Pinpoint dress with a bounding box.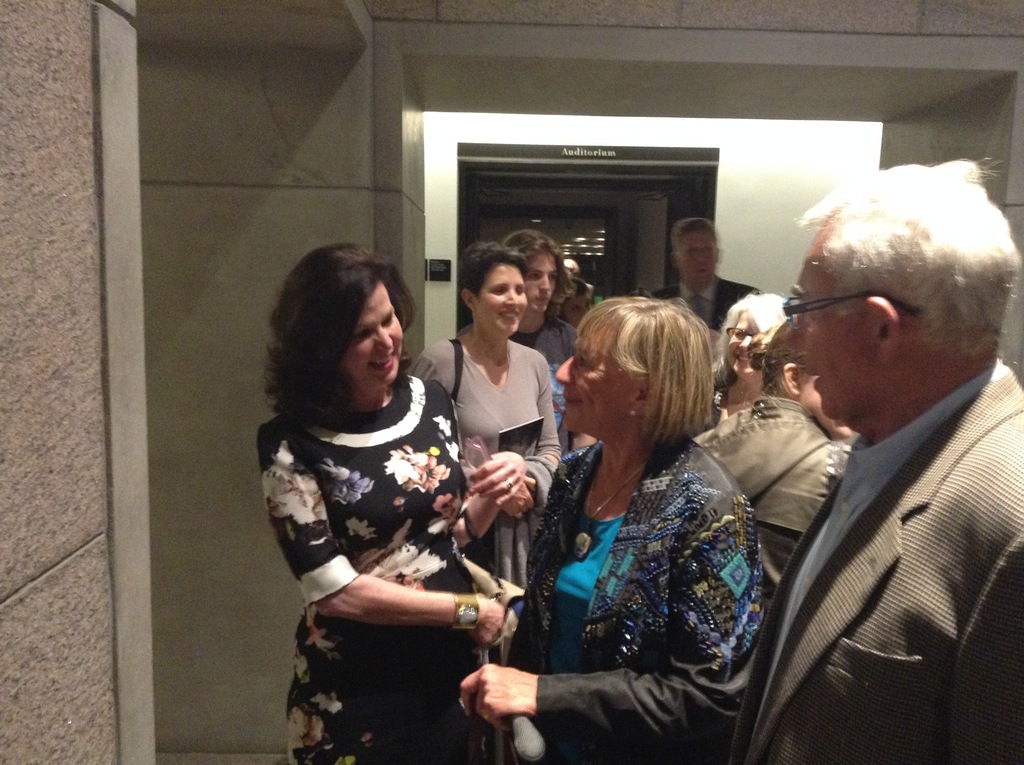
bbox=(404, 332, 562, 668).
